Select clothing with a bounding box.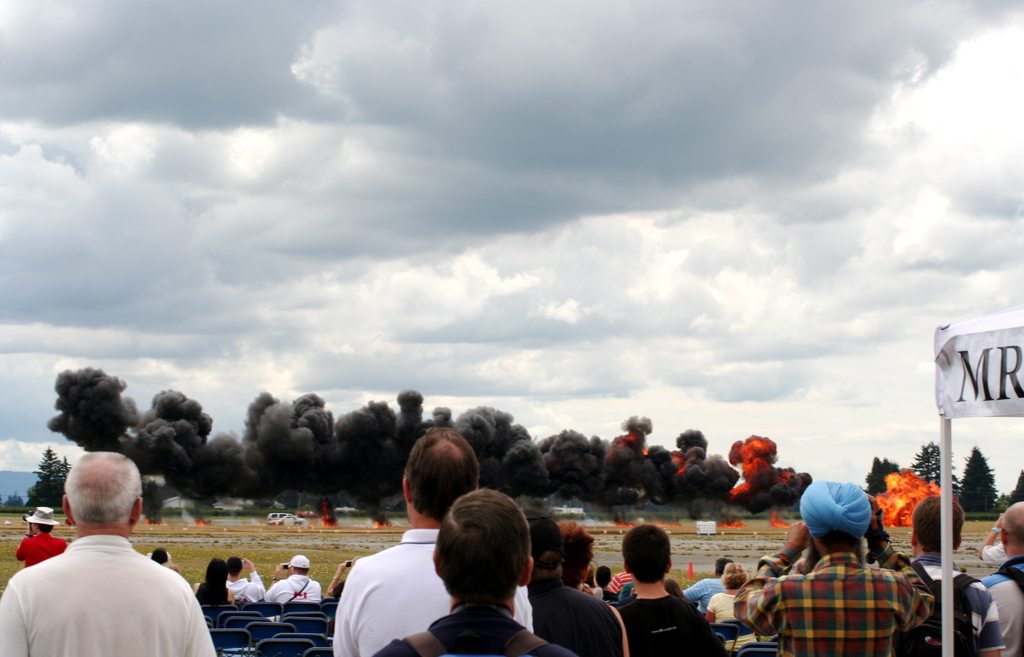
select_region(525, 576, 628, 656).
